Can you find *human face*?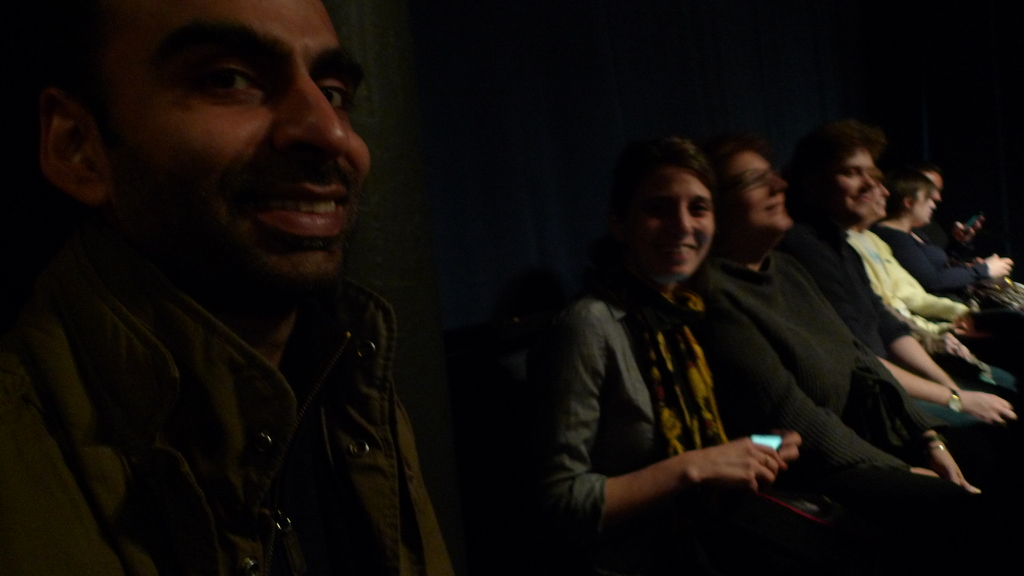
Yes, bounding box: pyautogui.locateOnScreen(628, 163, 712, 275).
